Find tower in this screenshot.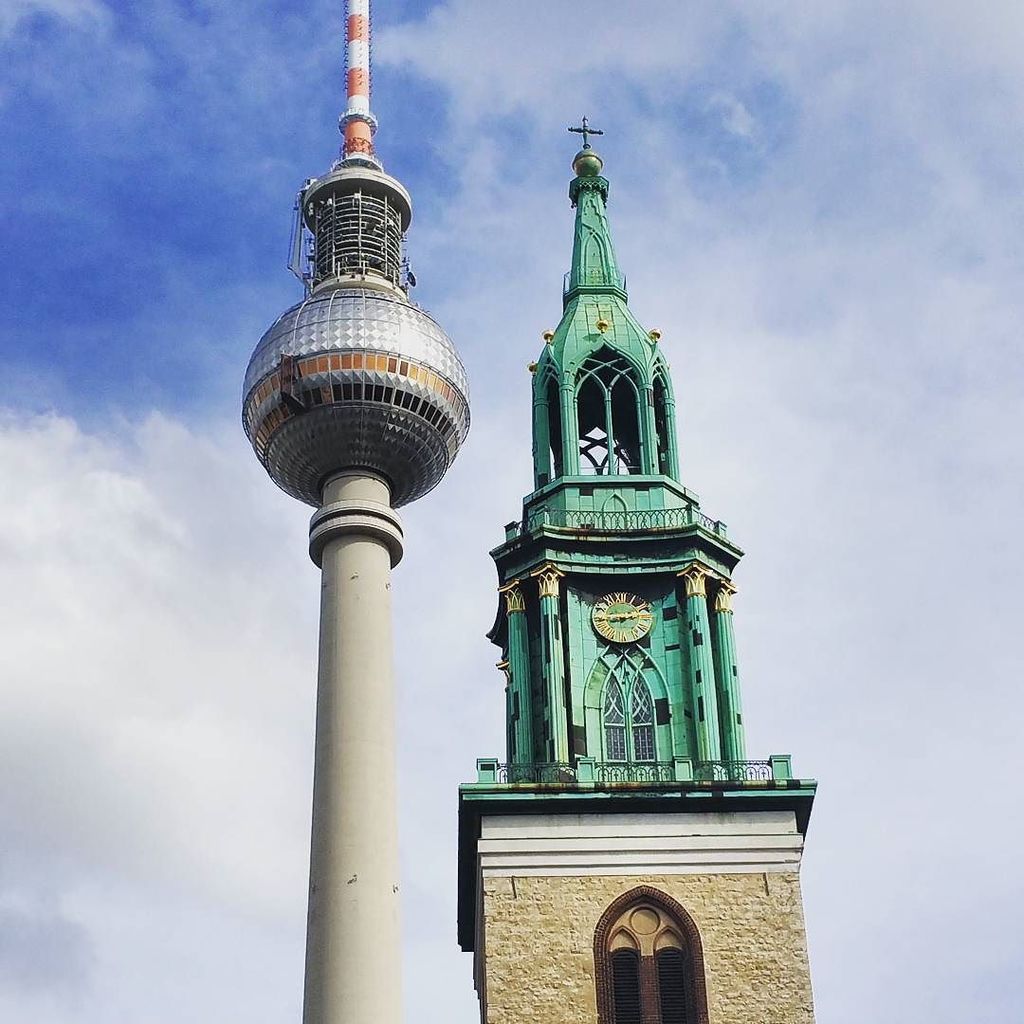
The bounding box for tower is select_region(236, 0, 472, 1023).
